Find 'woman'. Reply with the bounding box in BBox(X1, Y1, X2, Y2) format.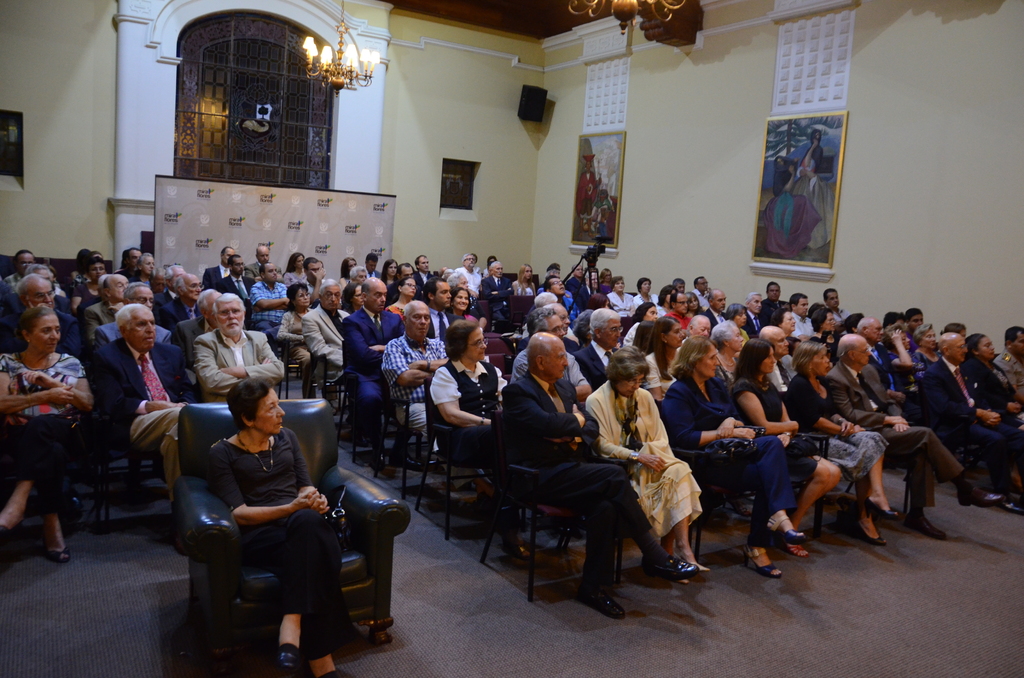
BBox(448, 271, 476, 306).
